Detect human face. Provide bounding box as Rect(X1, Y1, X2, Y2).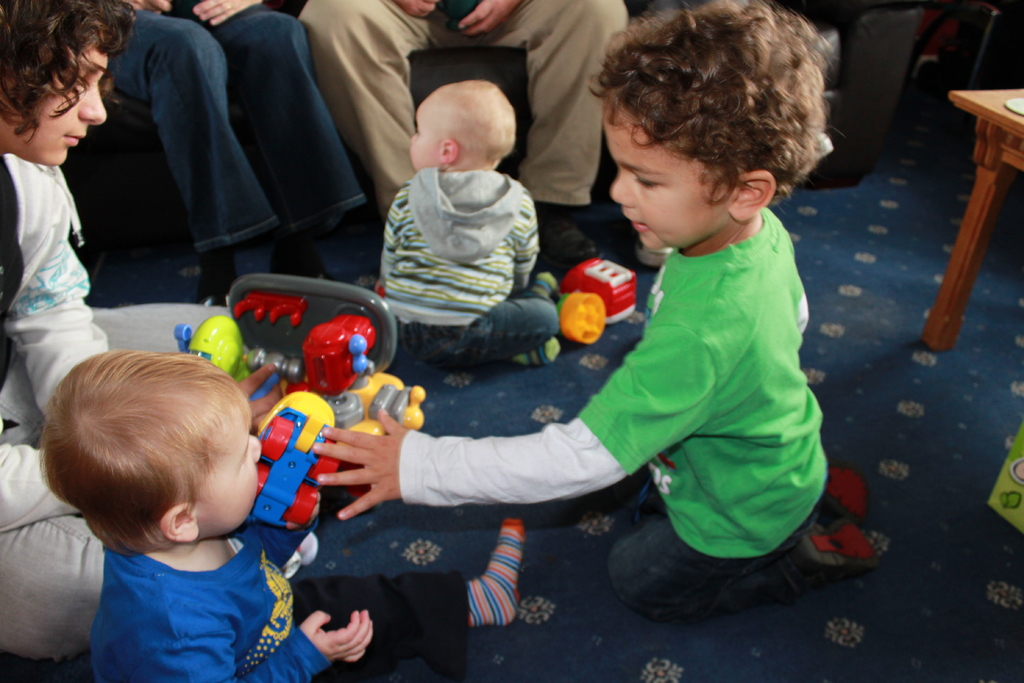
Rect(609, 104, 724, 252).
